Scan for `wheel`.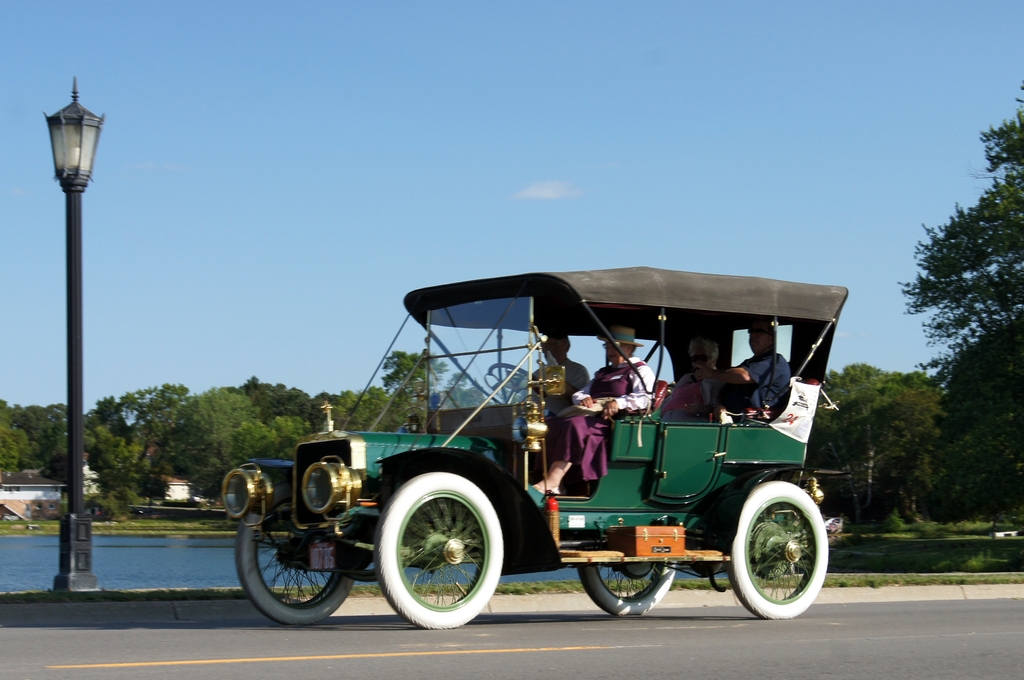
Scan result: rect(578, 563, 680, 619).
